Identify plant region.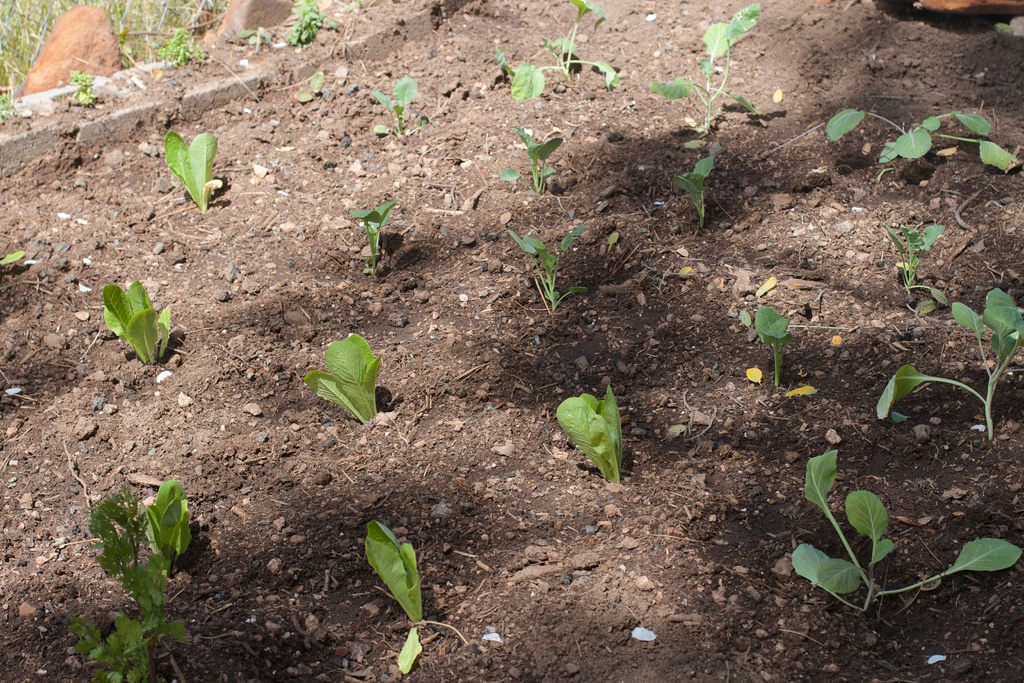
Region: [left=60, top=485, right=196, bottom=682].
